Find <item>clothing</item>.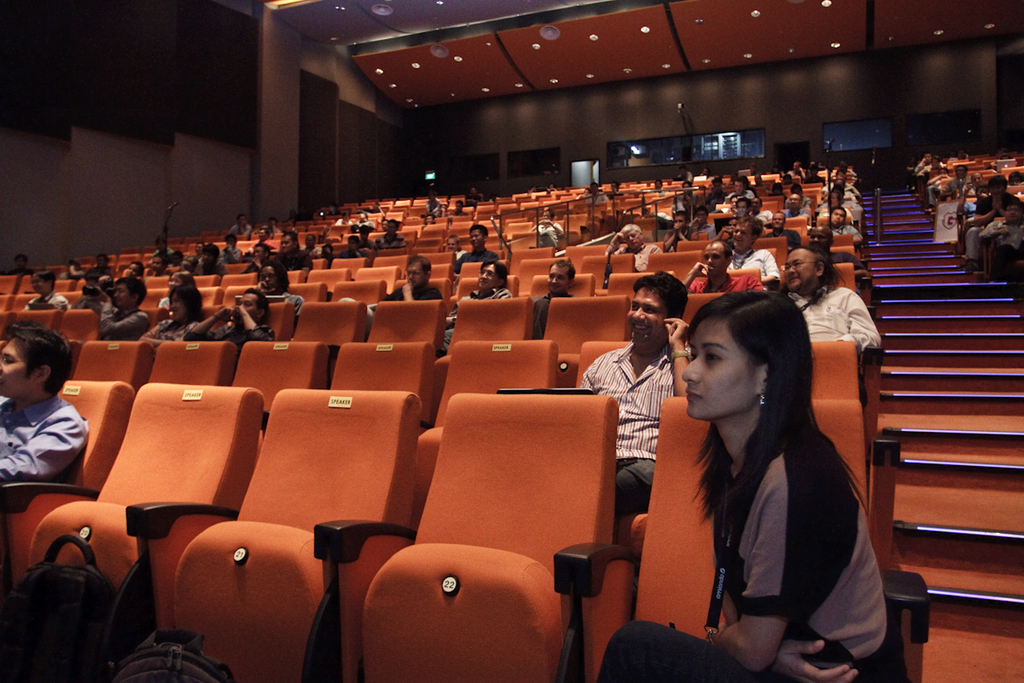
detection(365, 282, 440, 335).
